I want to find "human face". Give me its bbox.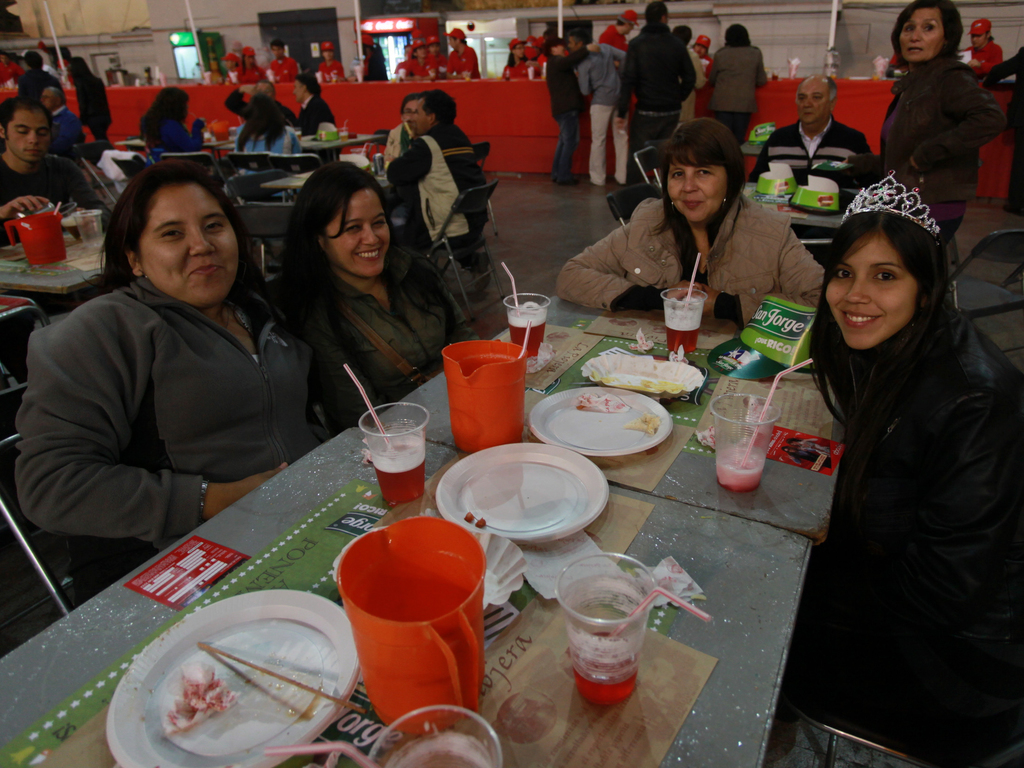
325:190:391:278.
